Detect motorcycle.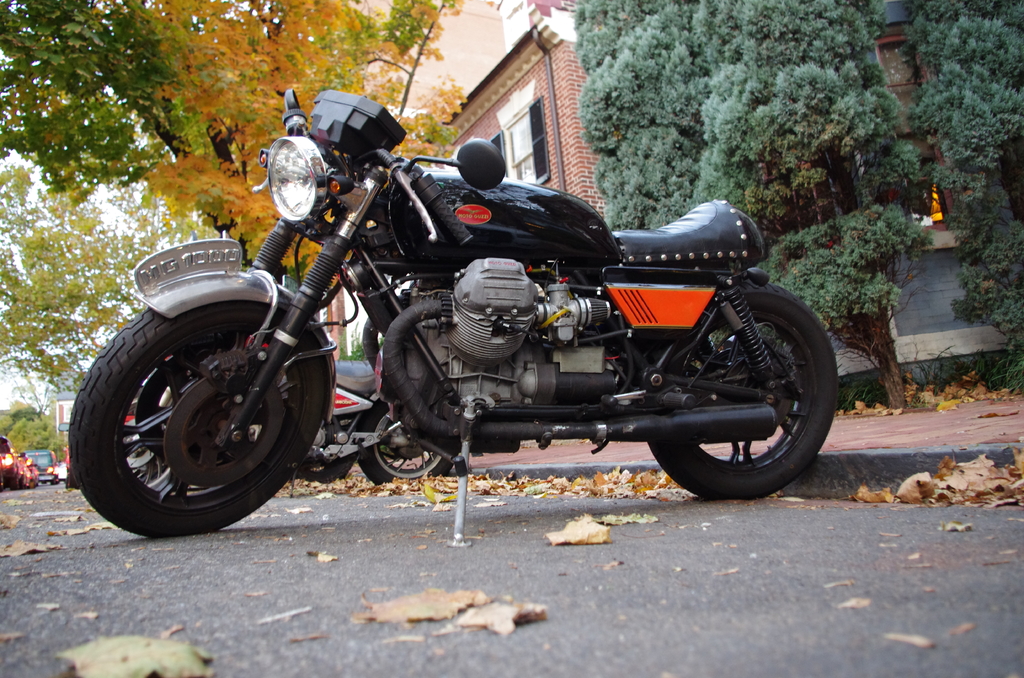
Detected at (x1=276, y1=356, x2=455, y2=490).
